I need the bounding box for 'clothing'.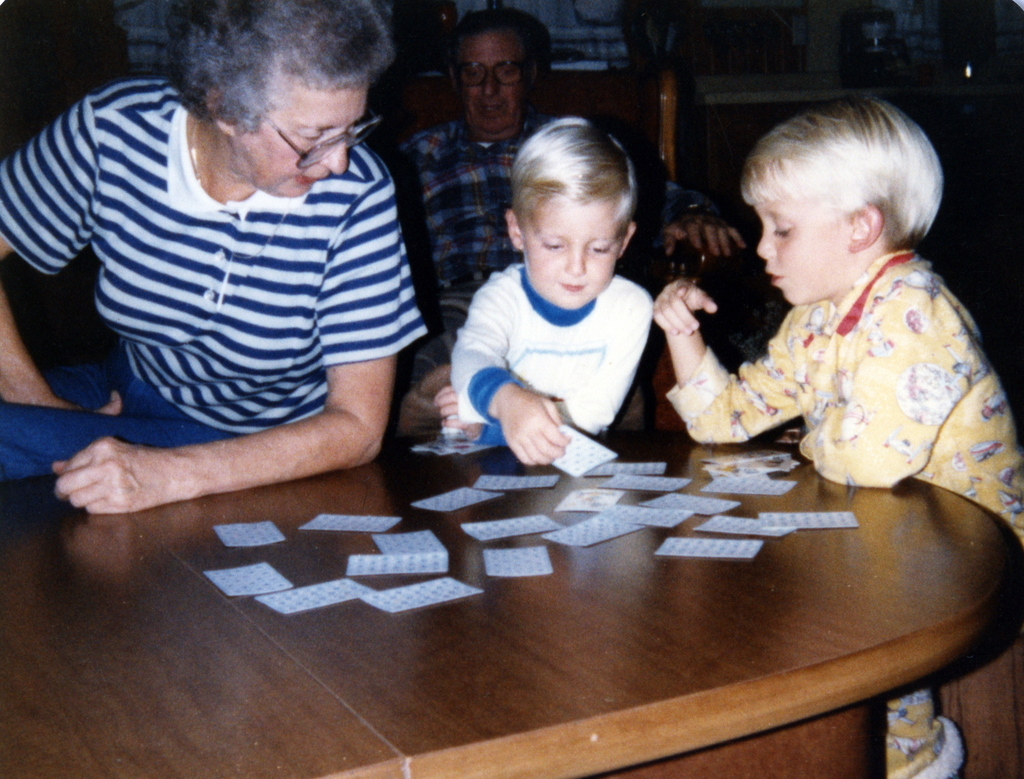
Here it is: [378,114,736,444].
